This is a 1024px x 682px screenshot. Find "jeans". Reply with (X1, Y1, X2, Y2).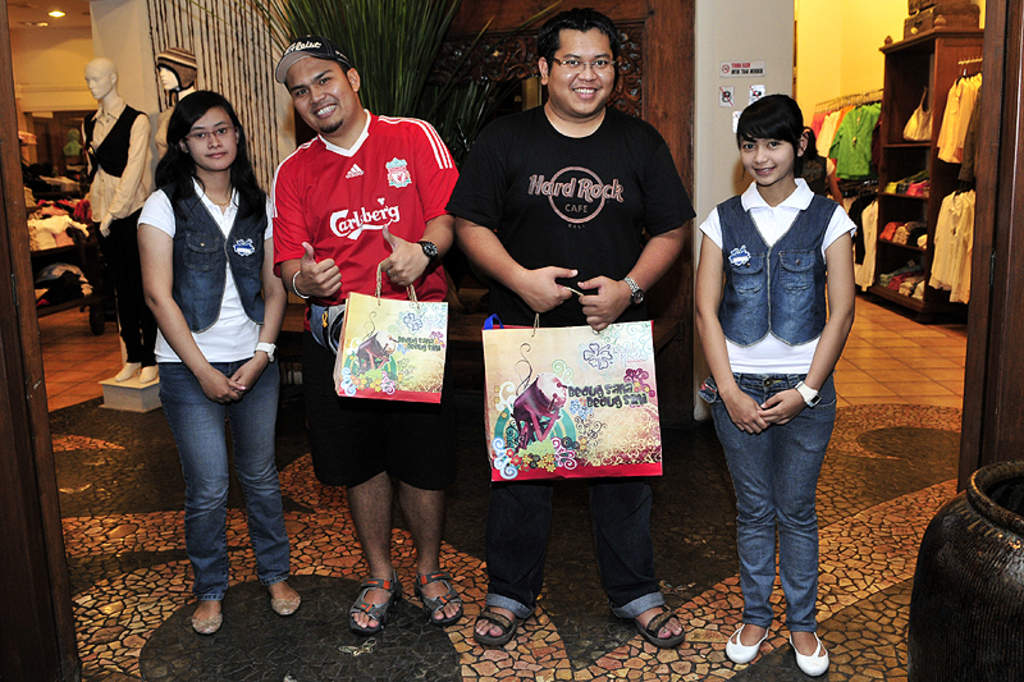
(692, 188, 833, 357).
